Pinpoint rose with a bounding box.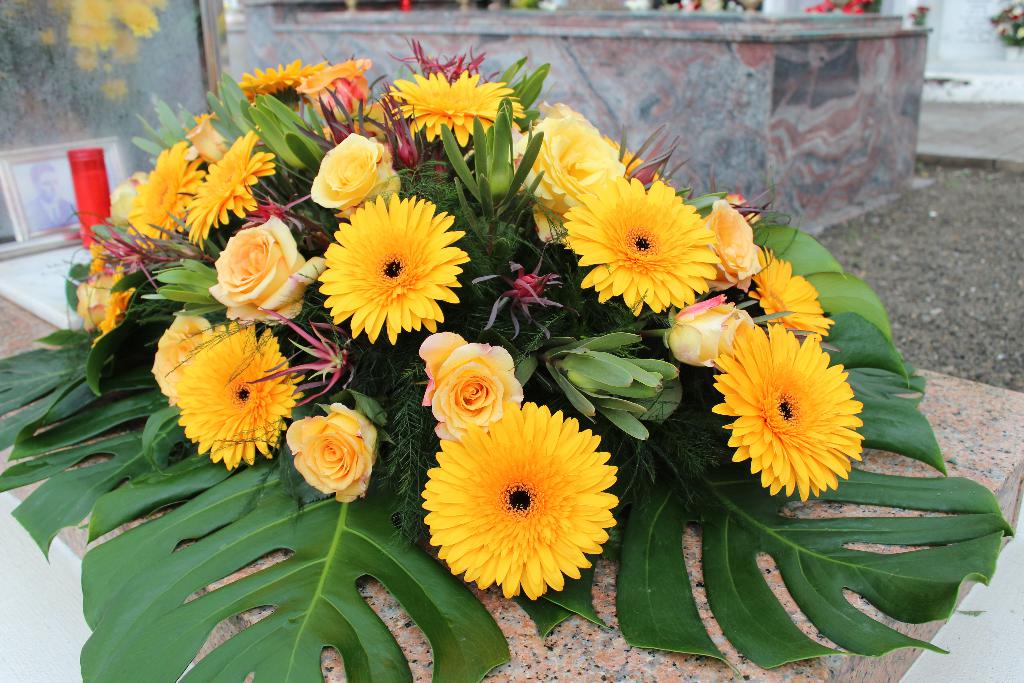
150,305,213,410.
